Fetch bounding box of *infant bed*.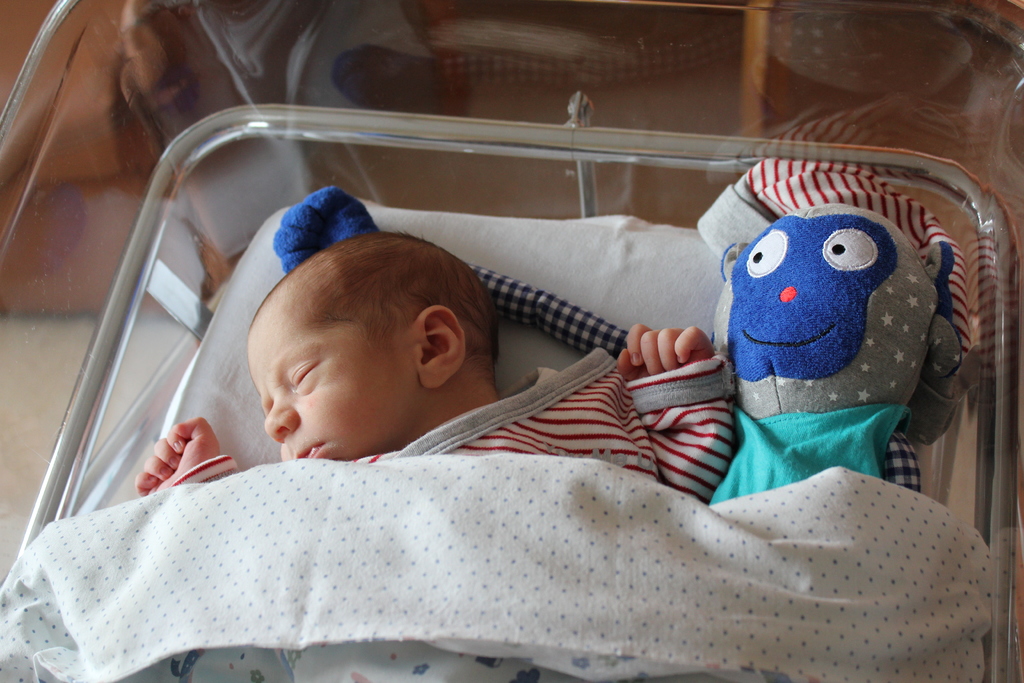
Bbox: <box>0,0,1023,682</box>.
